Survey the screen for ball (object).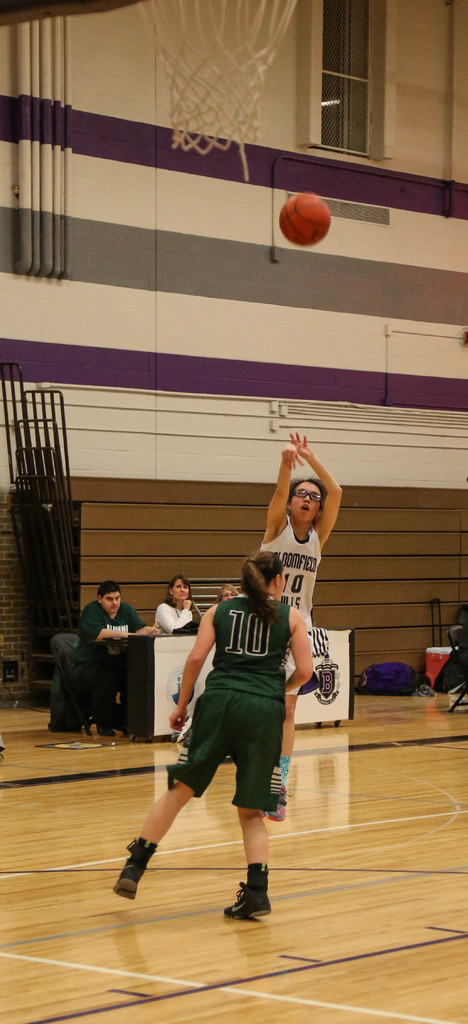
Survey found: select_region(278, 191, 337, 245).
